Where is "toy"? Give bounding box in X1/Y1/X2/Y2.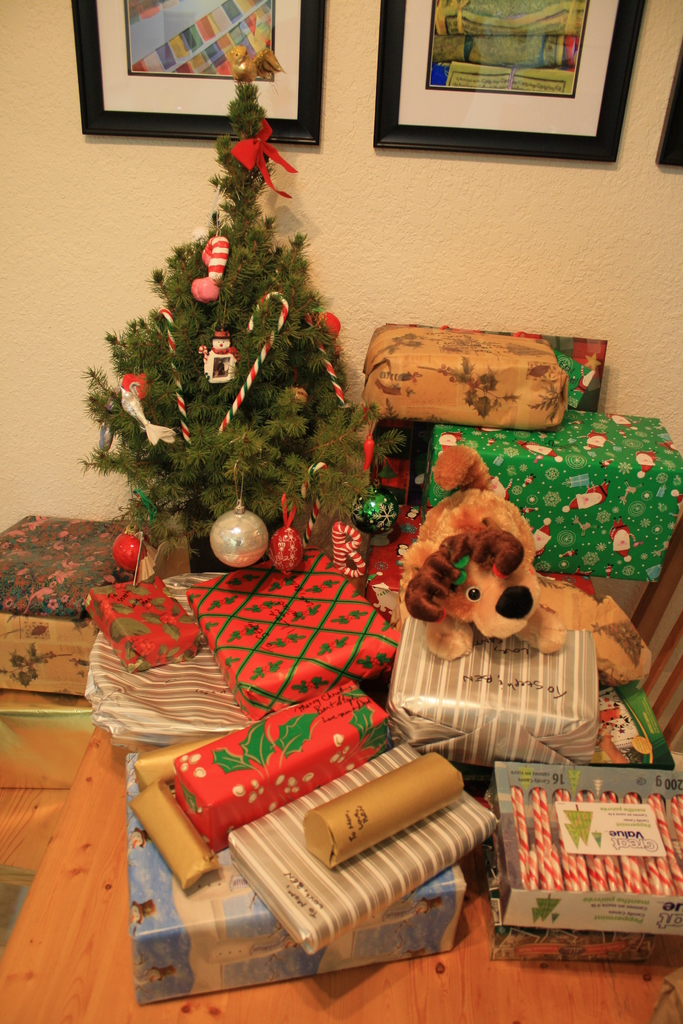
107/528/151/572.
